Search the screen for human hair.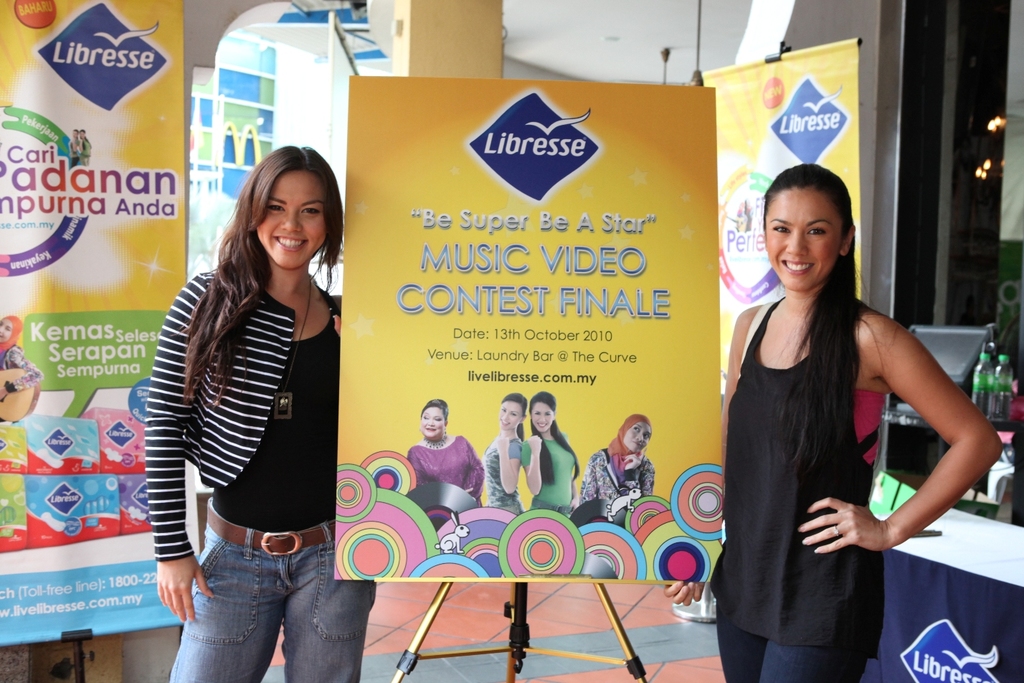
Found at [left=528, top=390, right=580, bottom=488].
